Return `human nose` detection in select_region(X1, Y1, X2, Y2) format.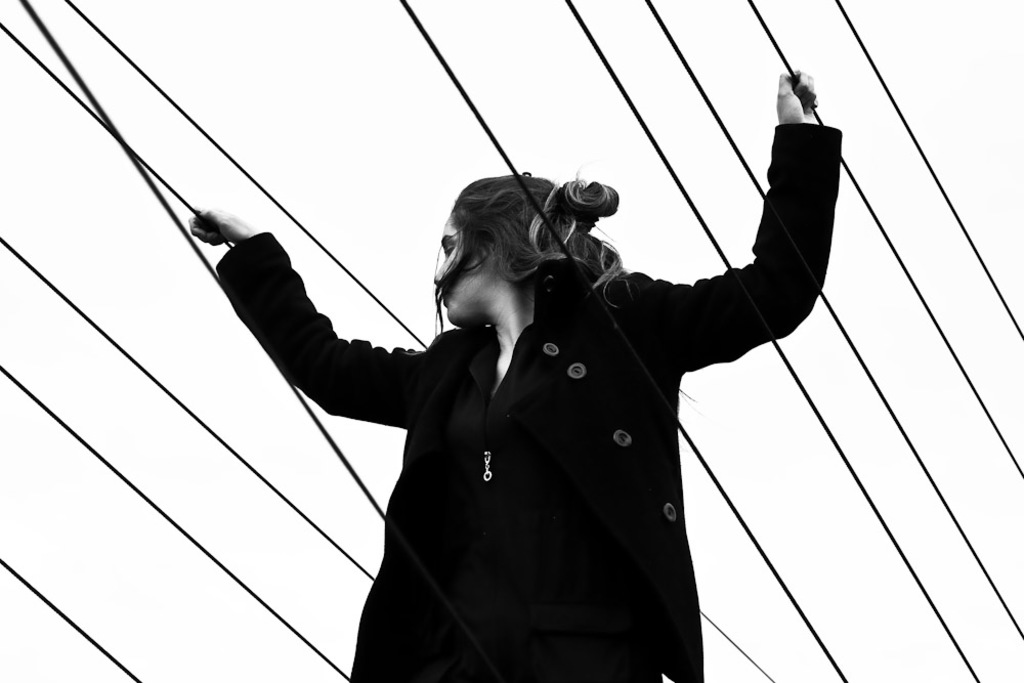
select_region(431, 262, 439, 283).
